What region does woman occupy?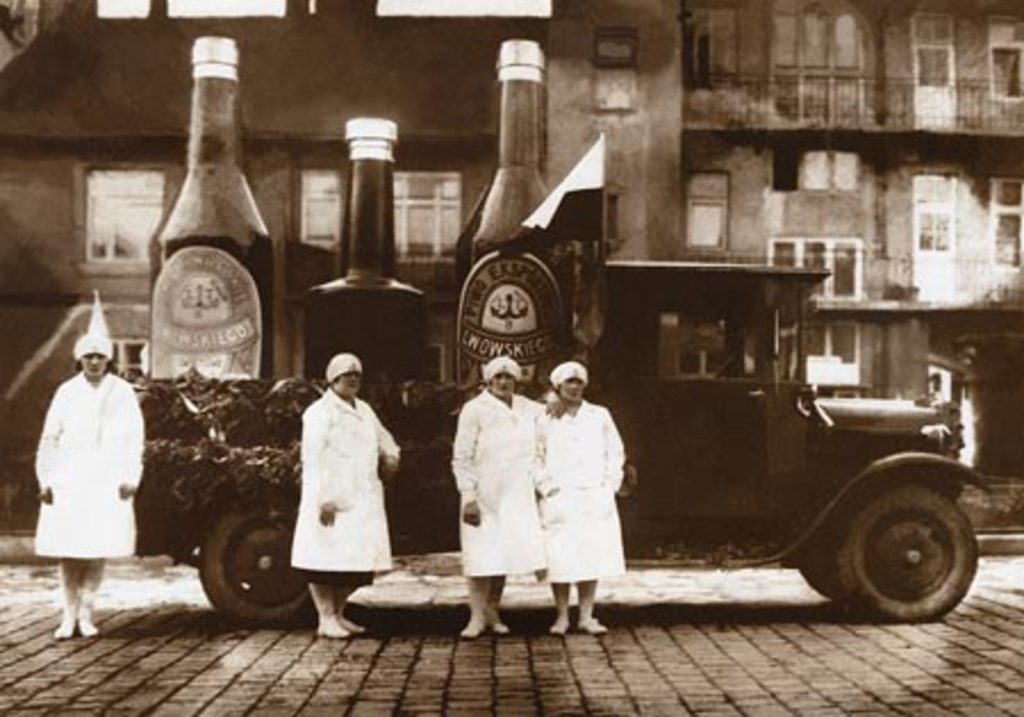
region(448, 357, 546, 635).
